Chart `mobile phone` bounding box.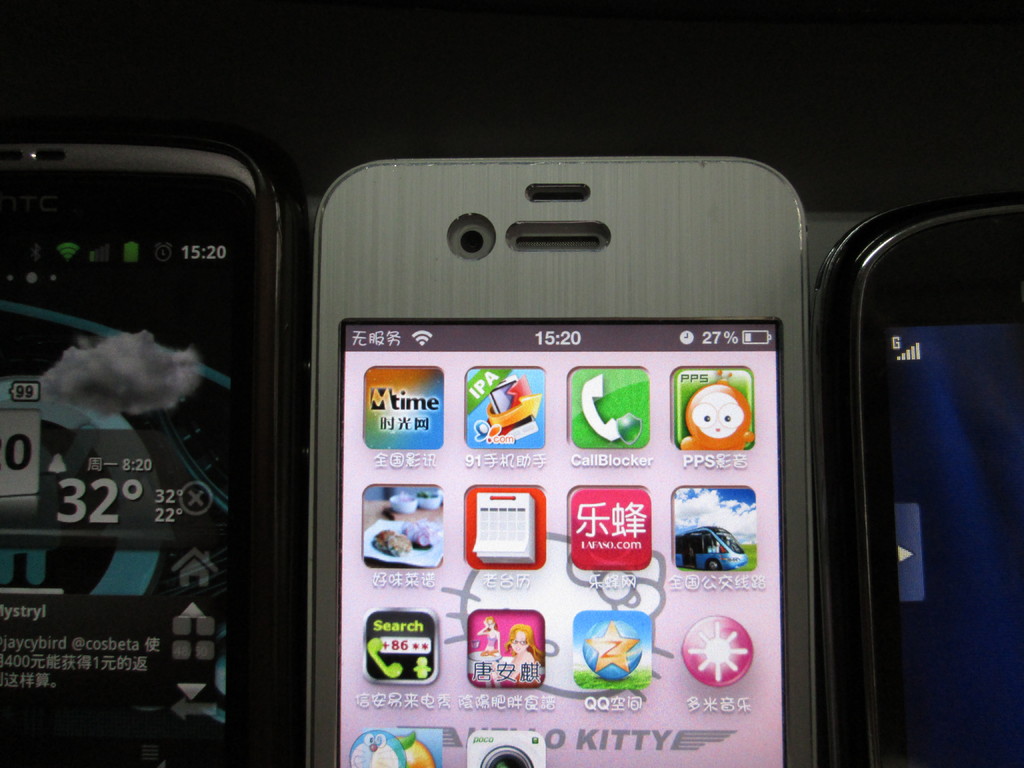
Charted: x1=824, y1=196, x2=1023, y2=767.
